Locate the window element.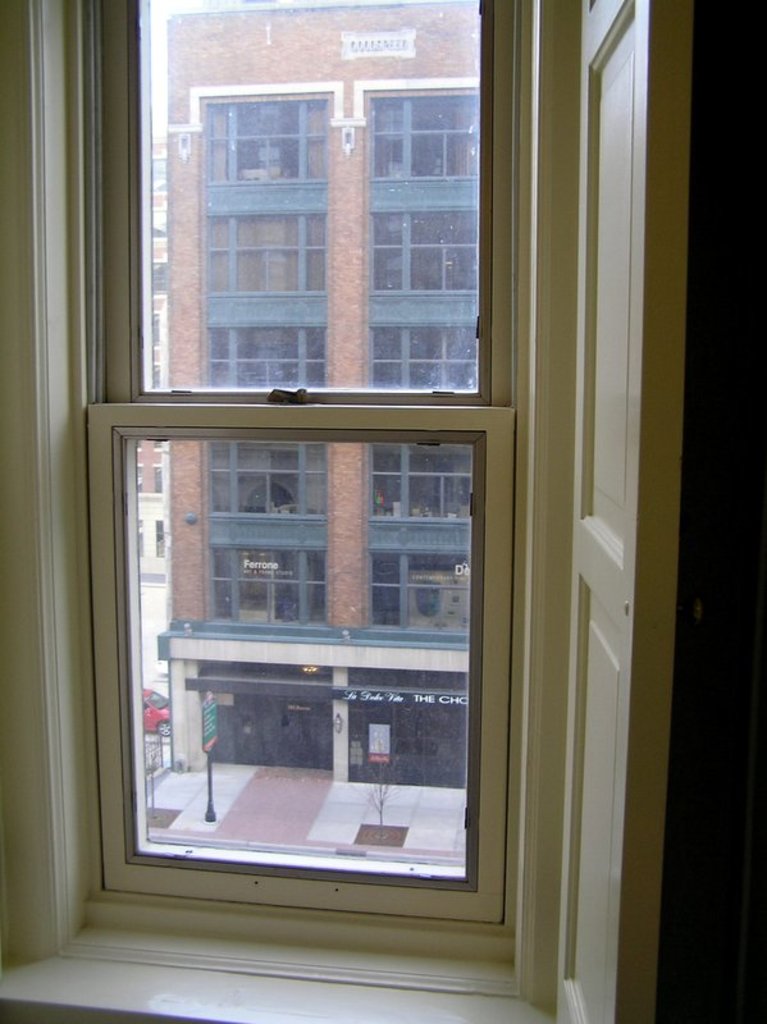
Element bbox: l=369, t=212, r=483, b=289.
